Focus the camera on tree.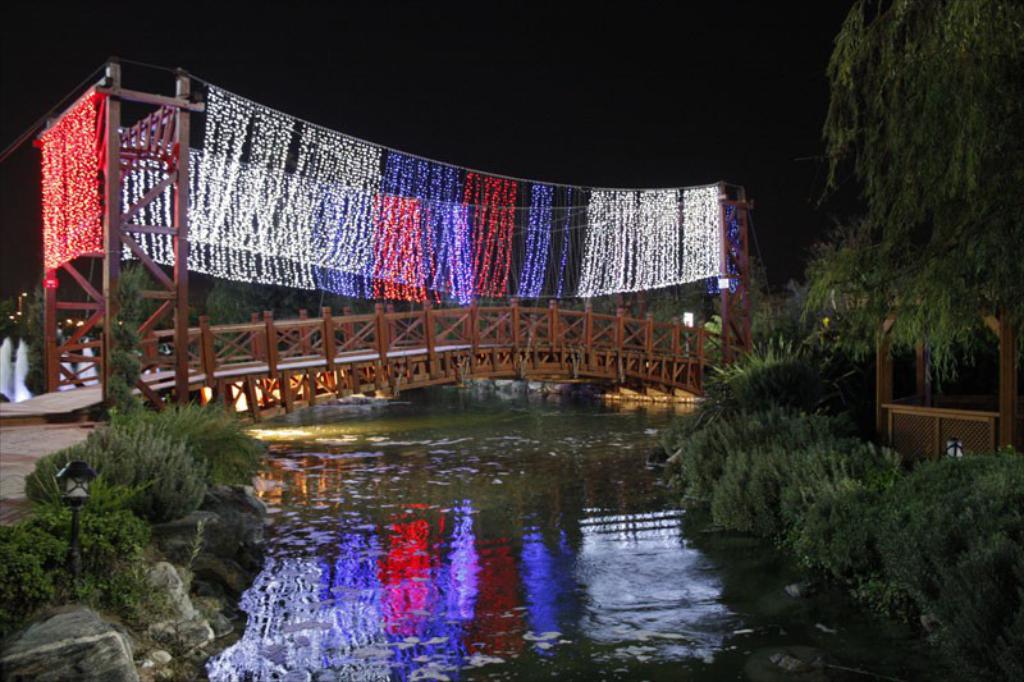
Focus region: <bbox>823, 0, 1023, 438</bbox>.
